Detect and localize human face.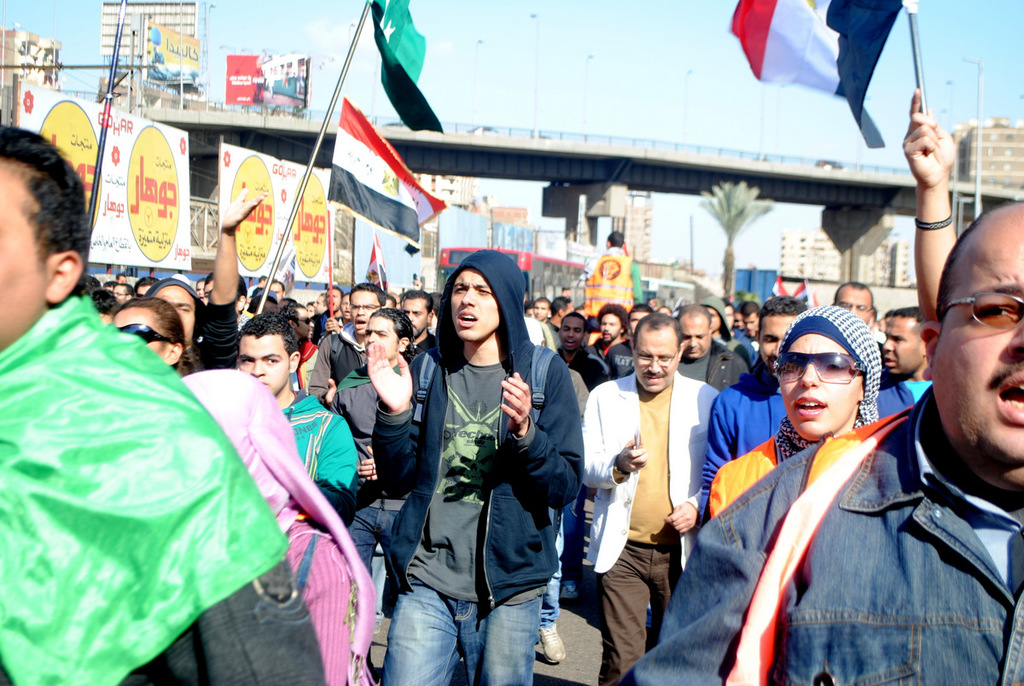
Localized at 777/331/857/439.
